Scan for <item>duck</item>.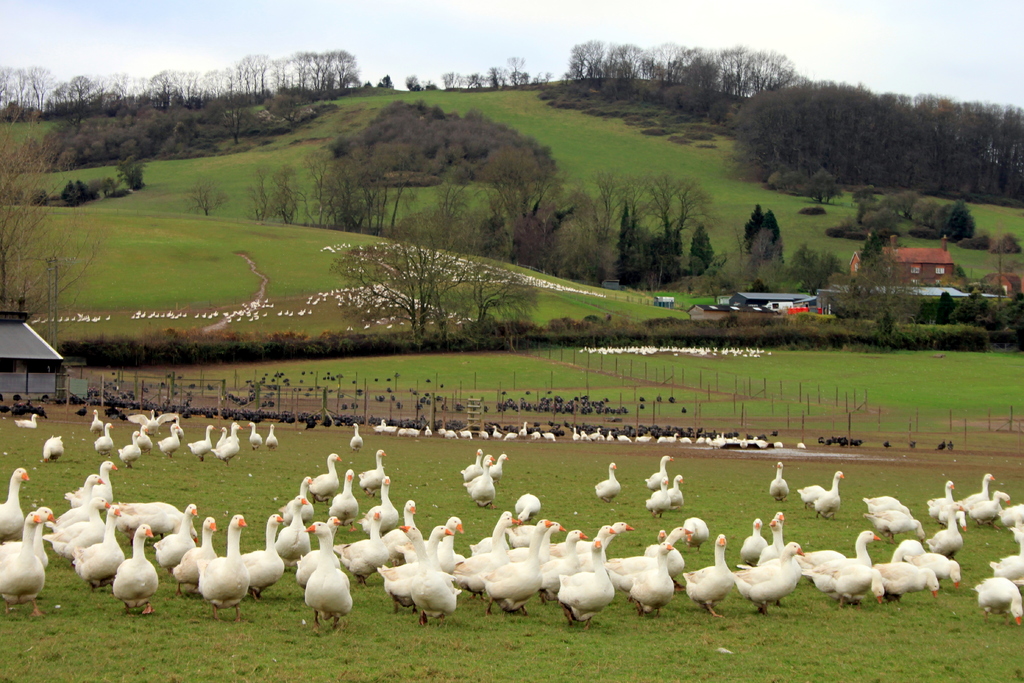
Scan result: (248,424,265,448).
